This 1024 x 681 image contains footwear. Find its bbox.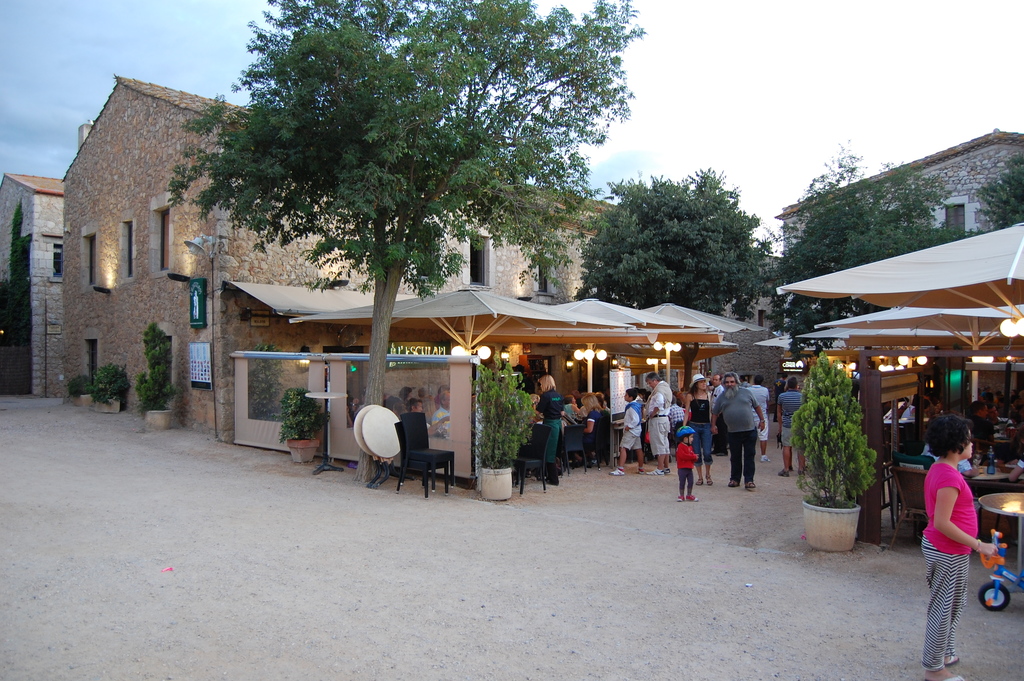
bbox=[636, 466, 644, 474].
